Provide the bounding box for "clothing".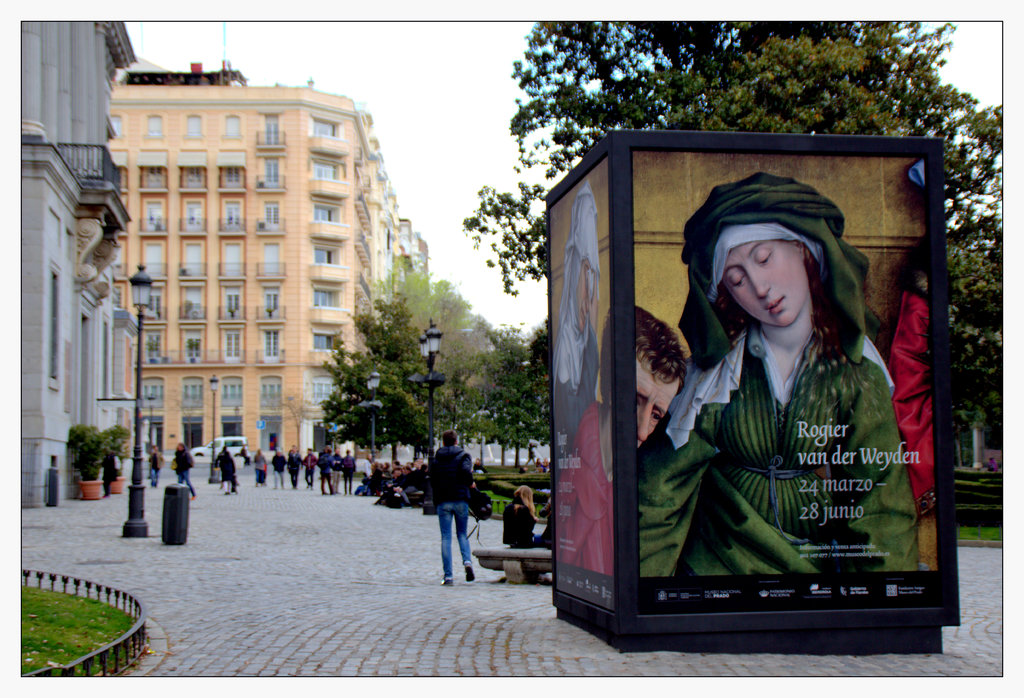
detection(642, 182, 912, 532).
